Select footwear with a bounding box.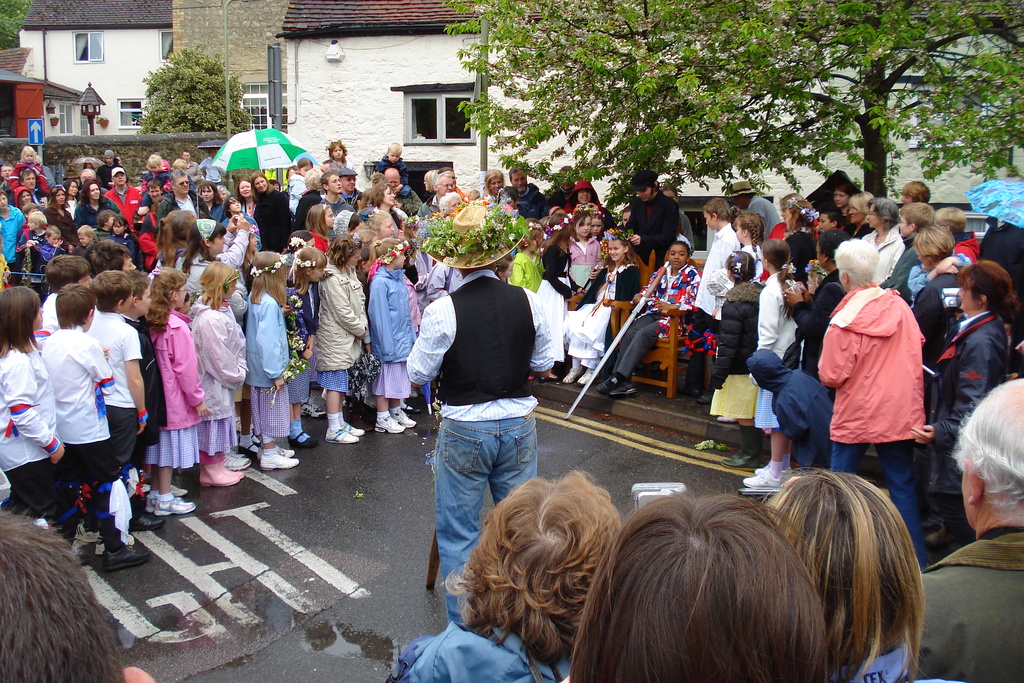
{"left": 593, "top": 372, "right": 621, "bottom": 393}.
